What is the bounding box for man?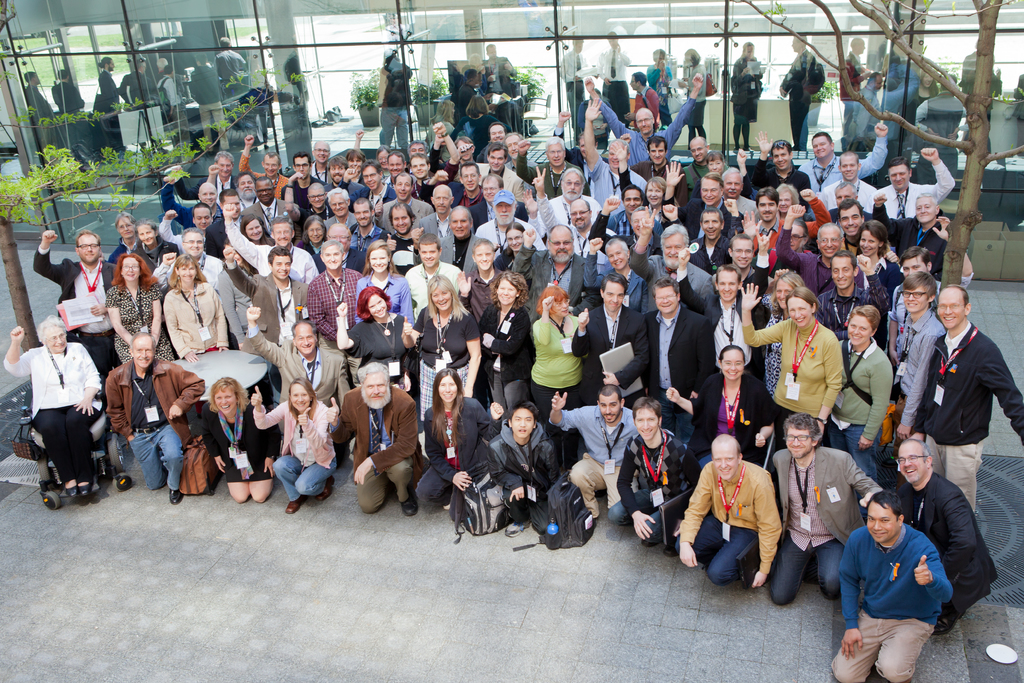
(x1=385, y1=151, x2=408, y2=185).
